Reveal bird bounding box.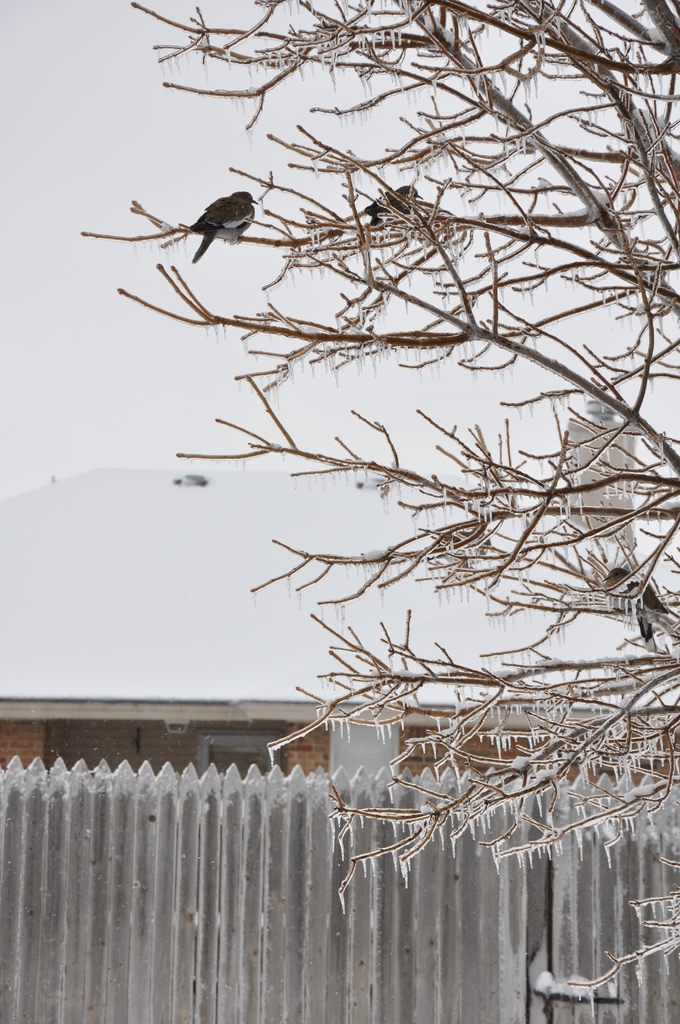
Revealed: bbox=(188, 185, 261, 265).
